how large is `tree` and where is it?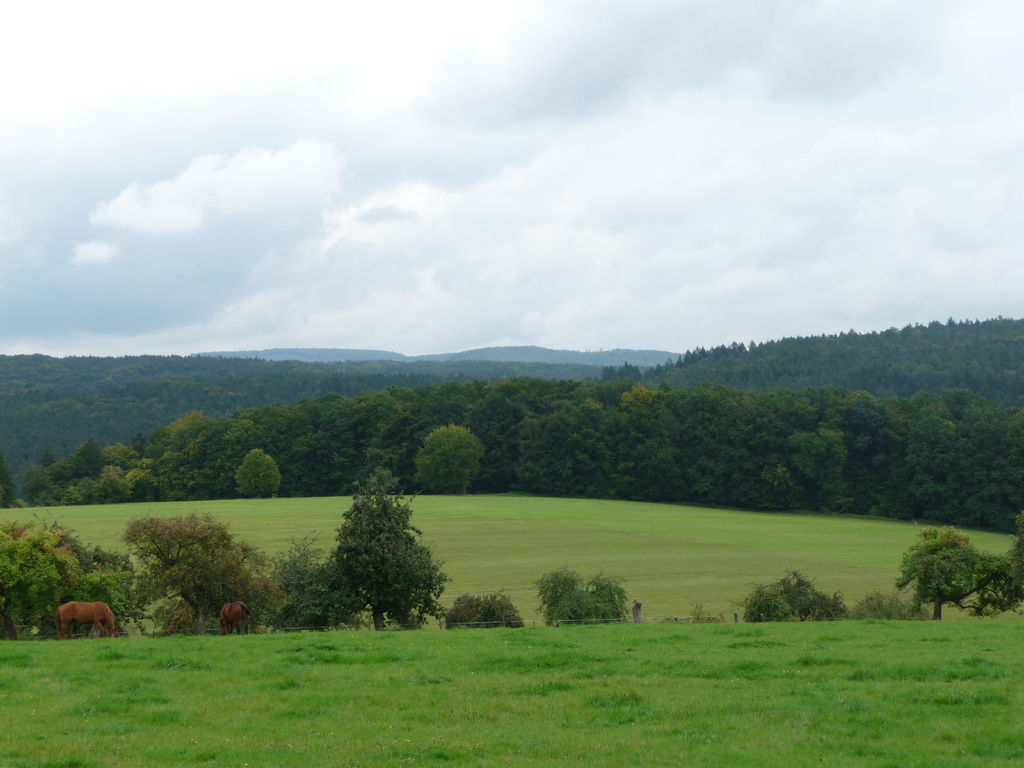
Bounding box: box(902, 522, 994, 617).
